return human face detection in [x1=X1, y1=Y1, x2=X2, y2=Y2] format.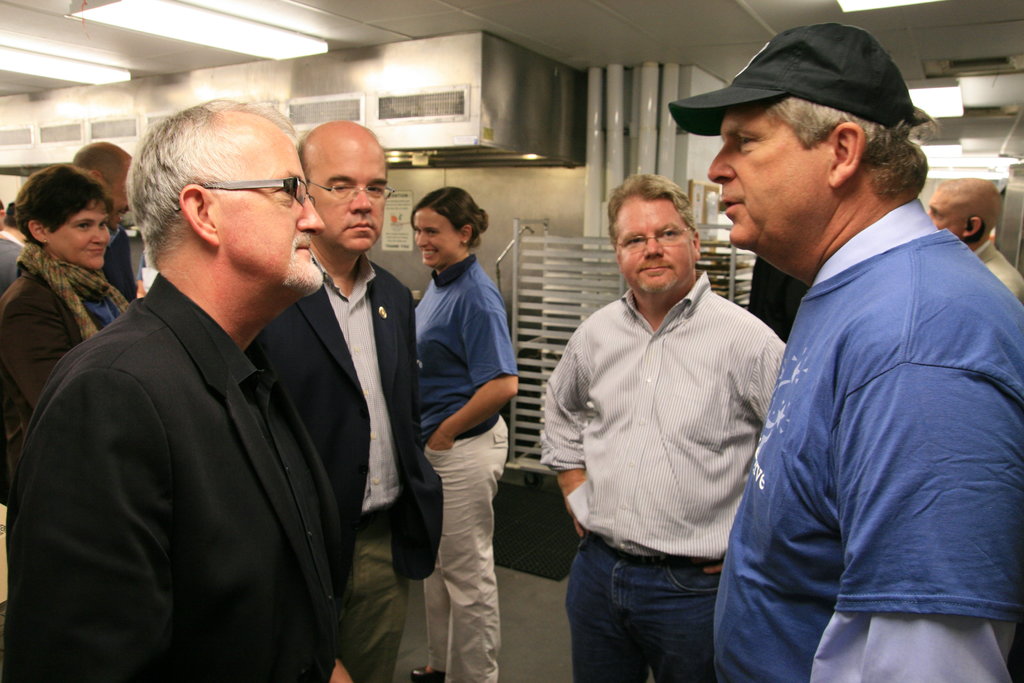
[x1=236, y1=150, x2=323, y2=293].
